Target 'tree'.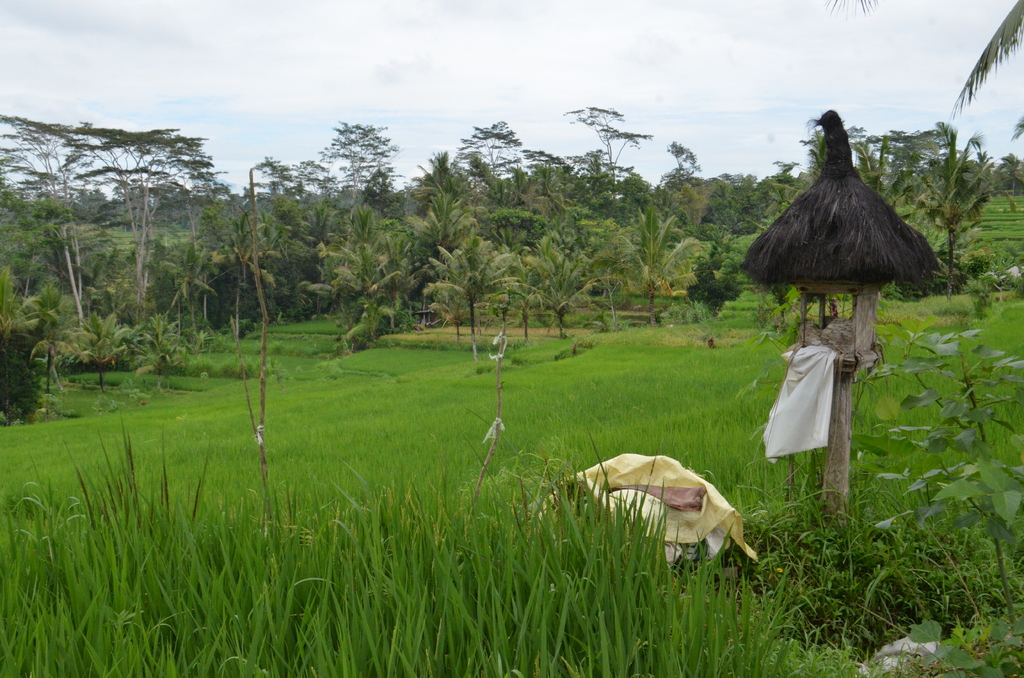
Target region: x1=301 y1=120 x2=404 y2=259.
